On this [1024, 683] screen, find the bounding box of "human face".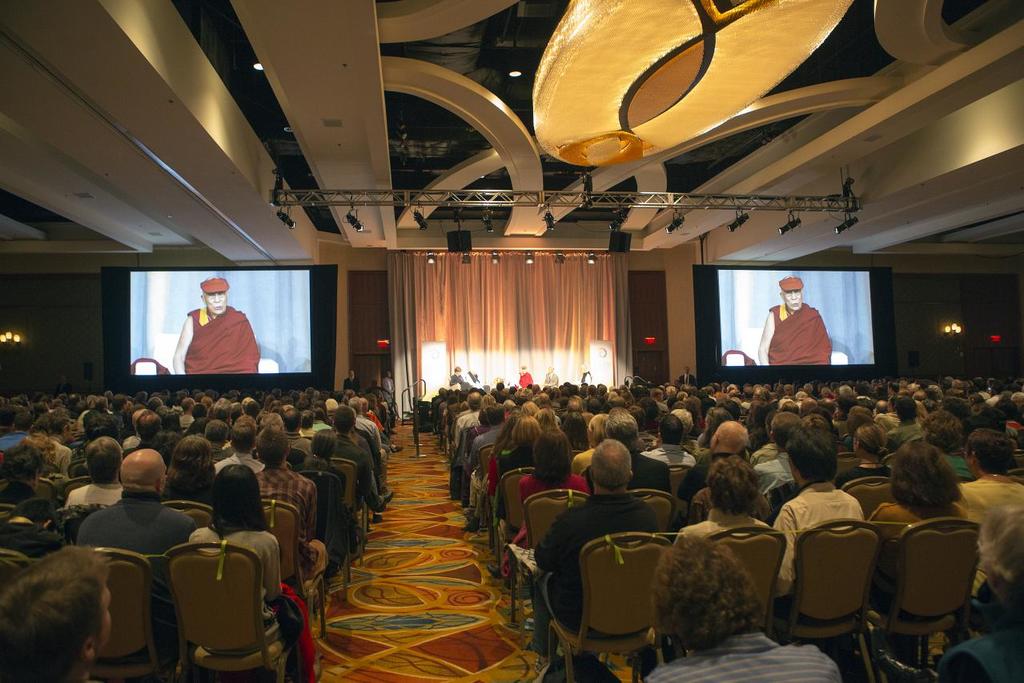
Bounding box: {"x1": 81, "y1": 434, "x2": 117, "y2": 489}.
